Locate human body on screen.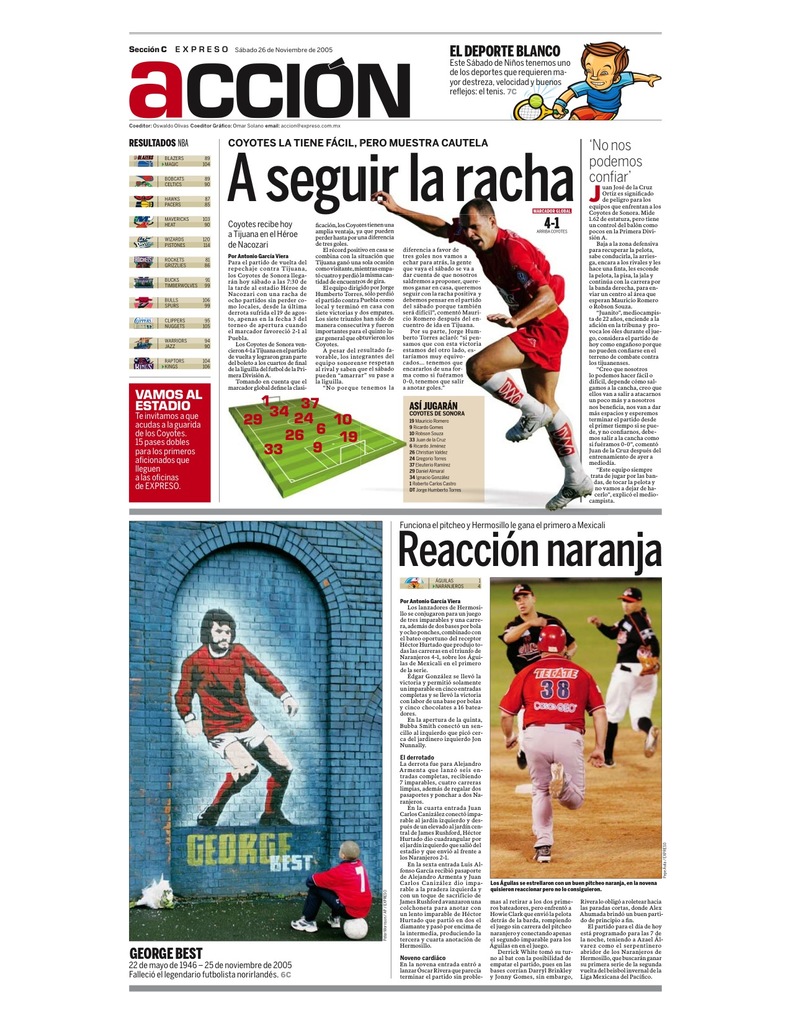
On screen at (550, 42, 660, 120).
